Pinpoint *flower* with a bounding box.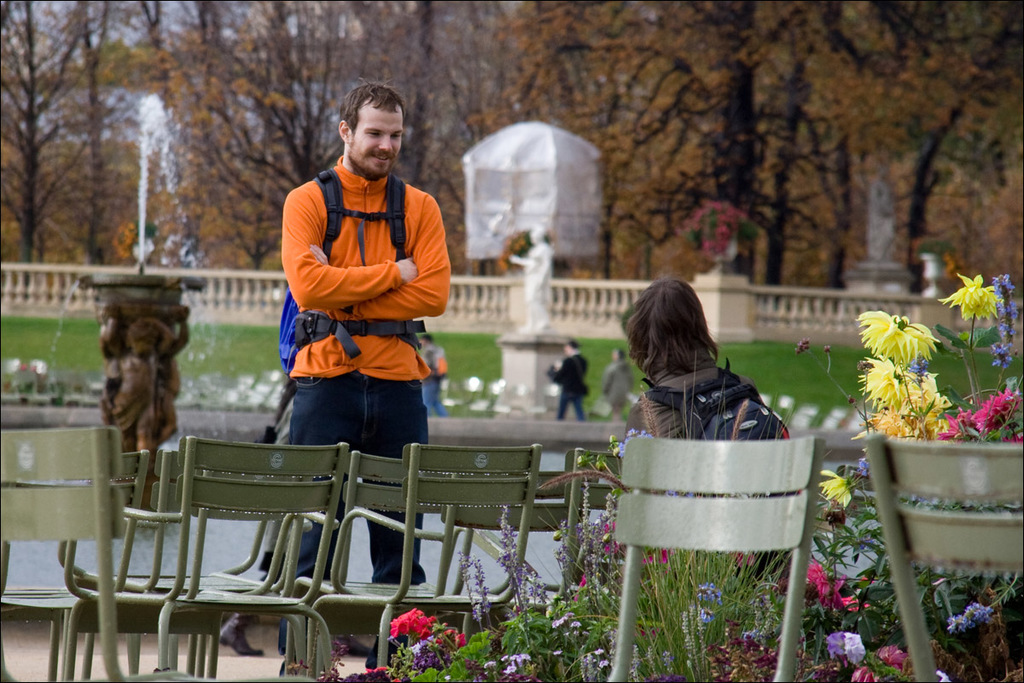
<box>924,398,948,439</box>.
